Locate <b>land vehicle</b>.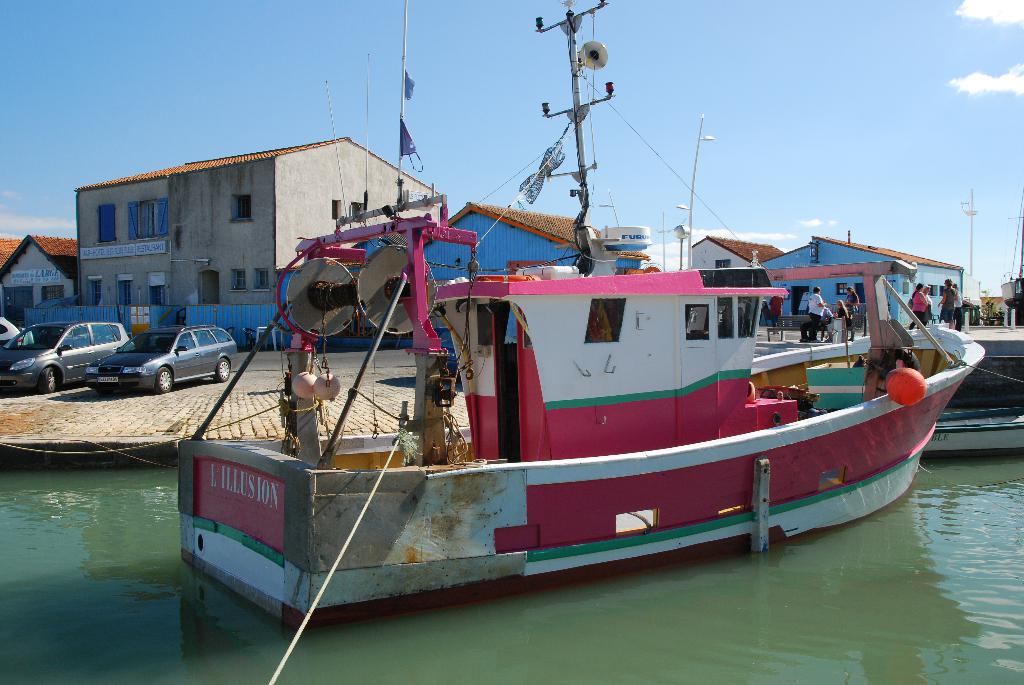
Bounding box: x1=0, y1=320, x2=135, y2=393.
